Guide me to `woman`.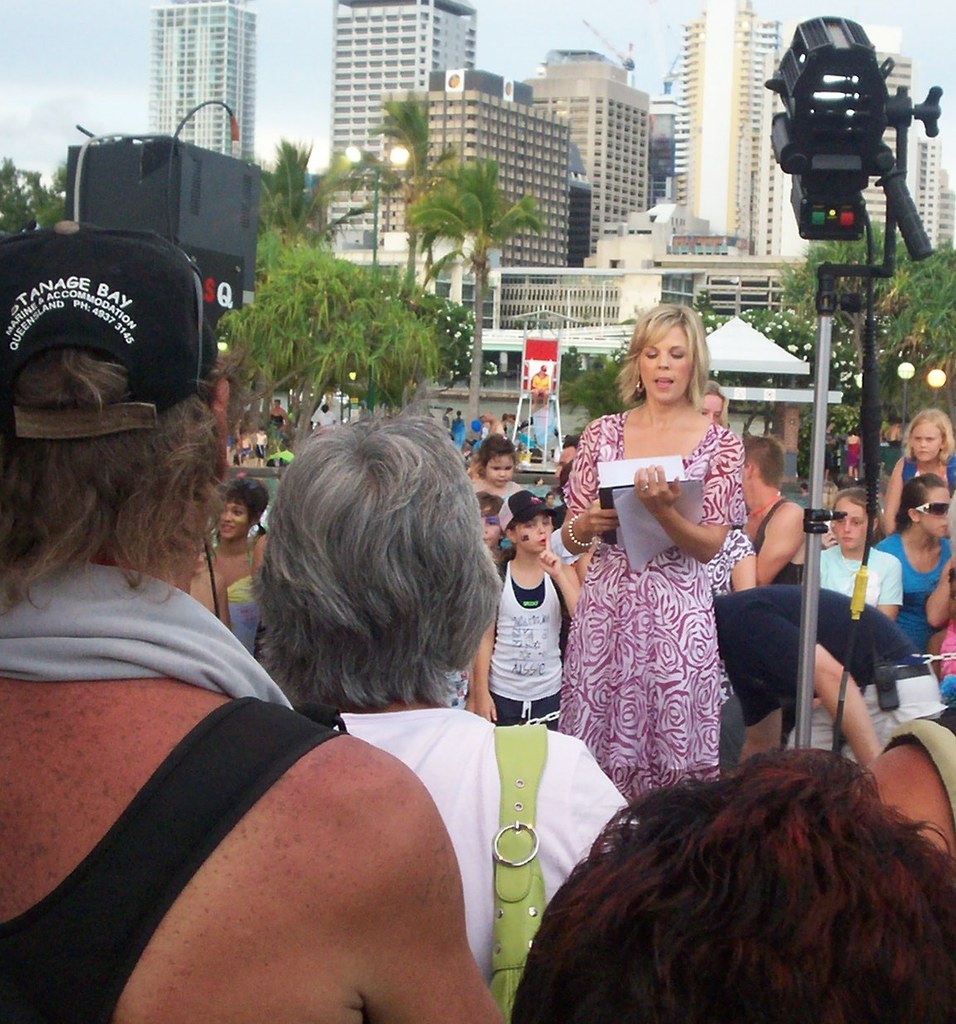
Guidance: locate(202, 475, 279, 612).
